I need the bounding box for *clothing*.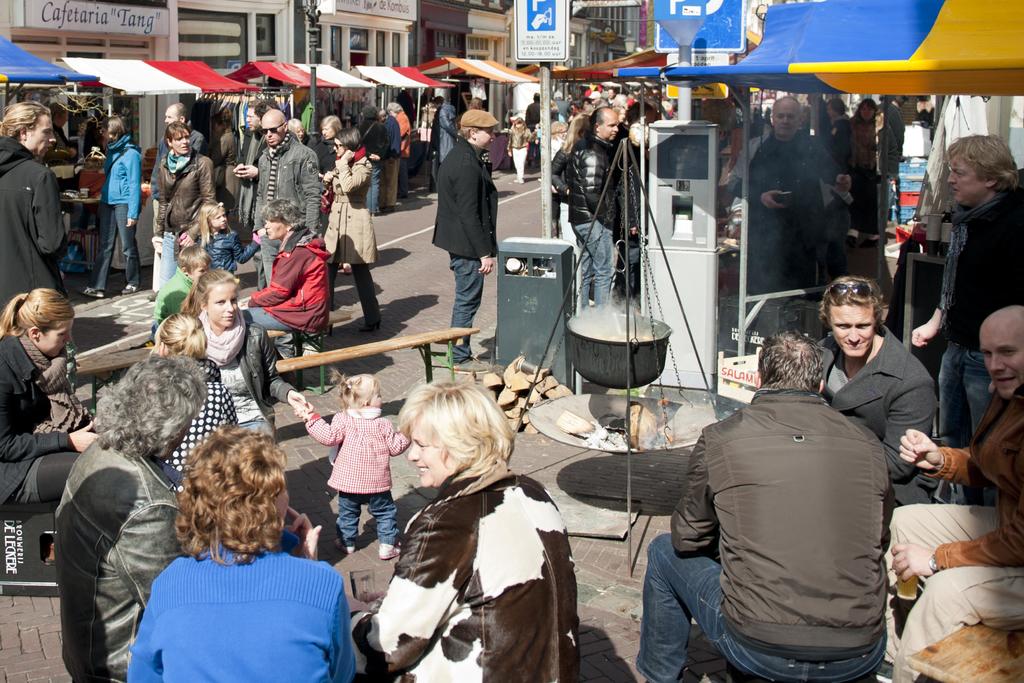
Here it is: Rect(439, 103, 460, 164).
